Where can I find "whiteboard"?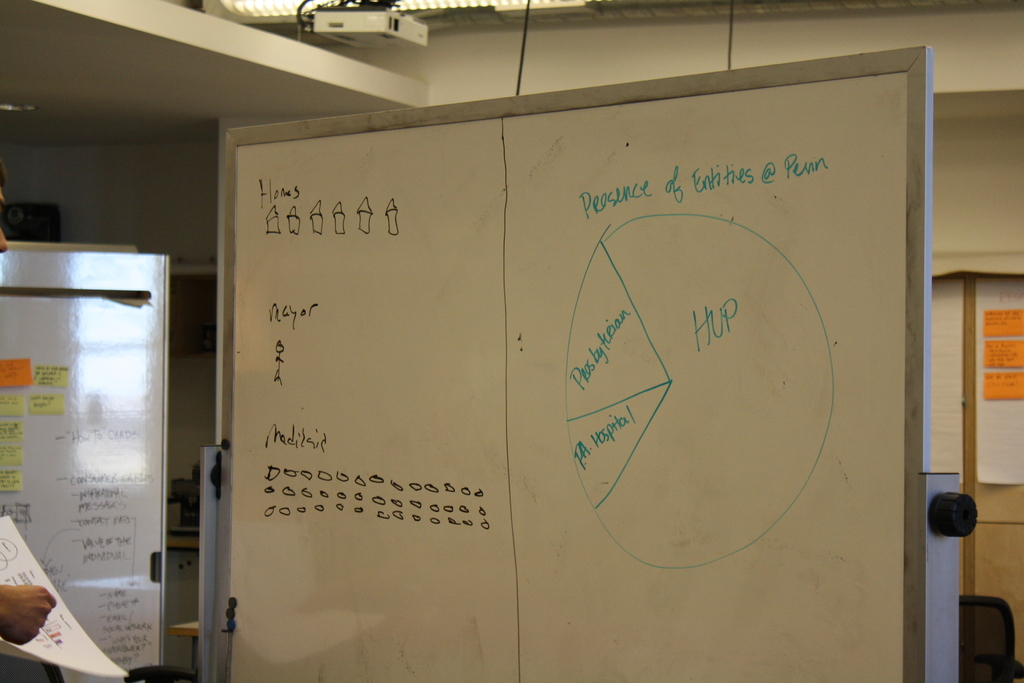
You can find it at {"left": 0, "top": 242, "right": 170, "bottom": 682}.
